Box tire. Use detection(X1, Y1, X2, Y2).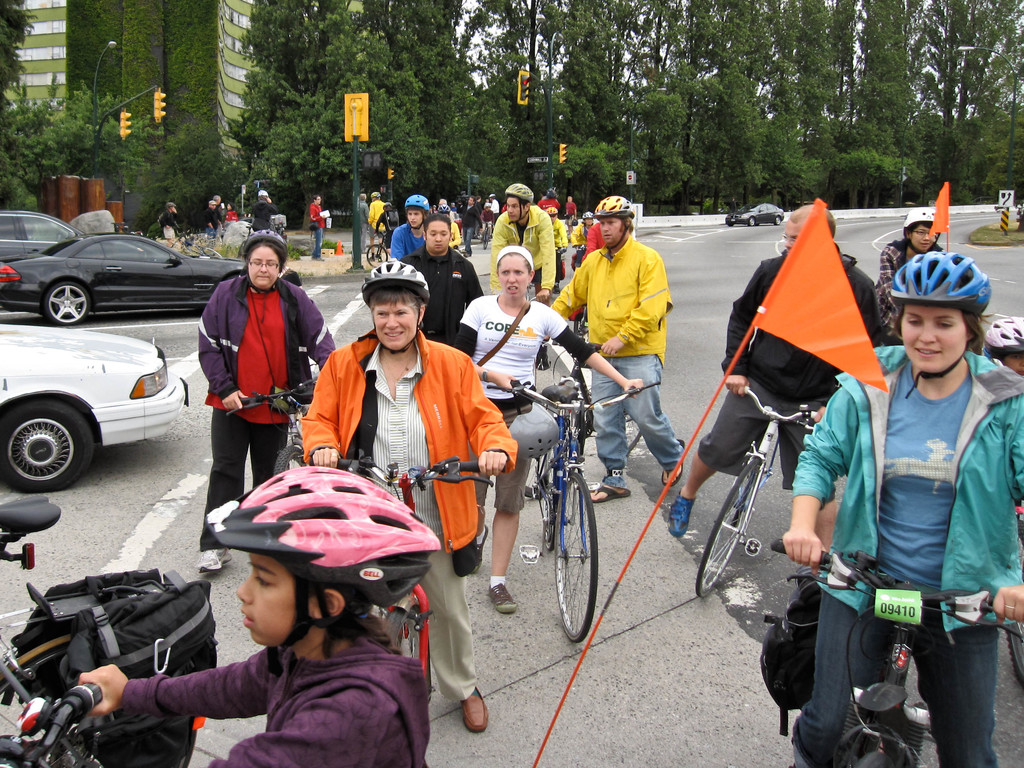
detection(727, 220, 735, 227).
